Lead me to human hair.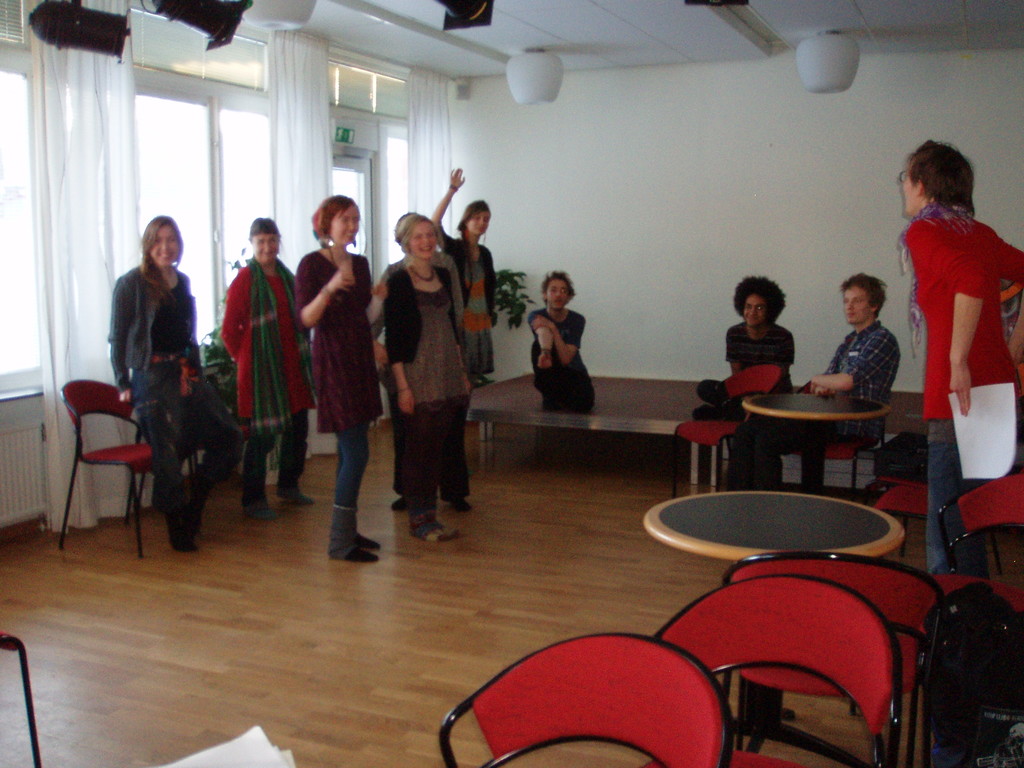
Lead to box(456, 196, 491, 249).
